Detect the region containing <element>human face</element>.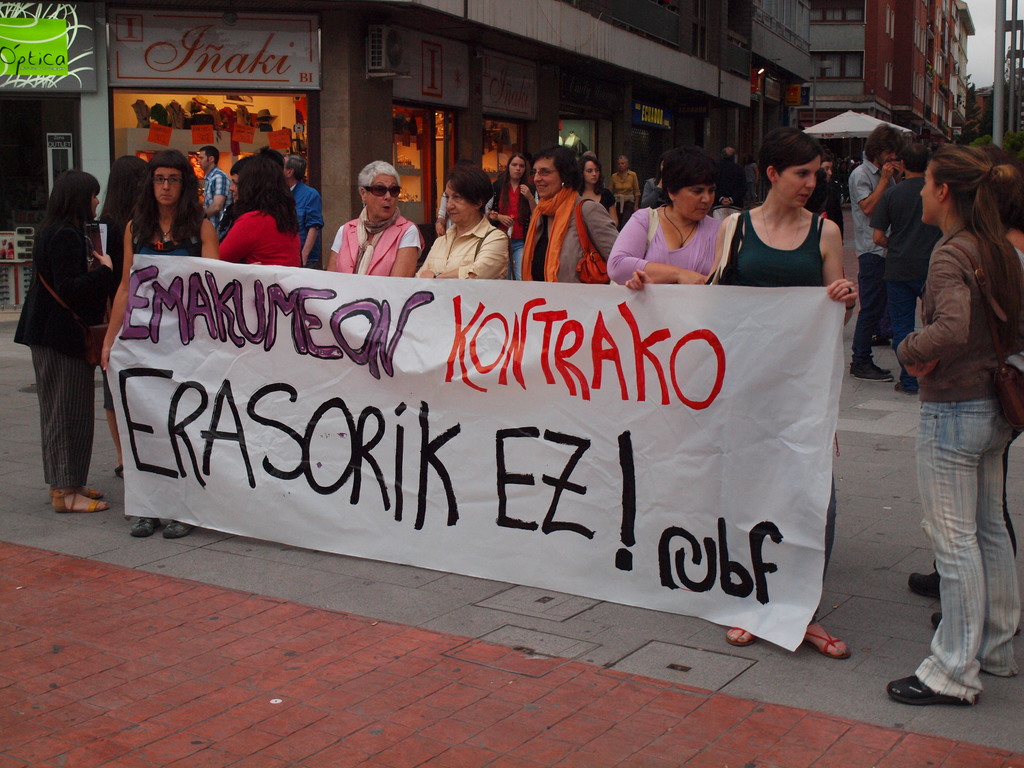
156, 168, 182, 207.
